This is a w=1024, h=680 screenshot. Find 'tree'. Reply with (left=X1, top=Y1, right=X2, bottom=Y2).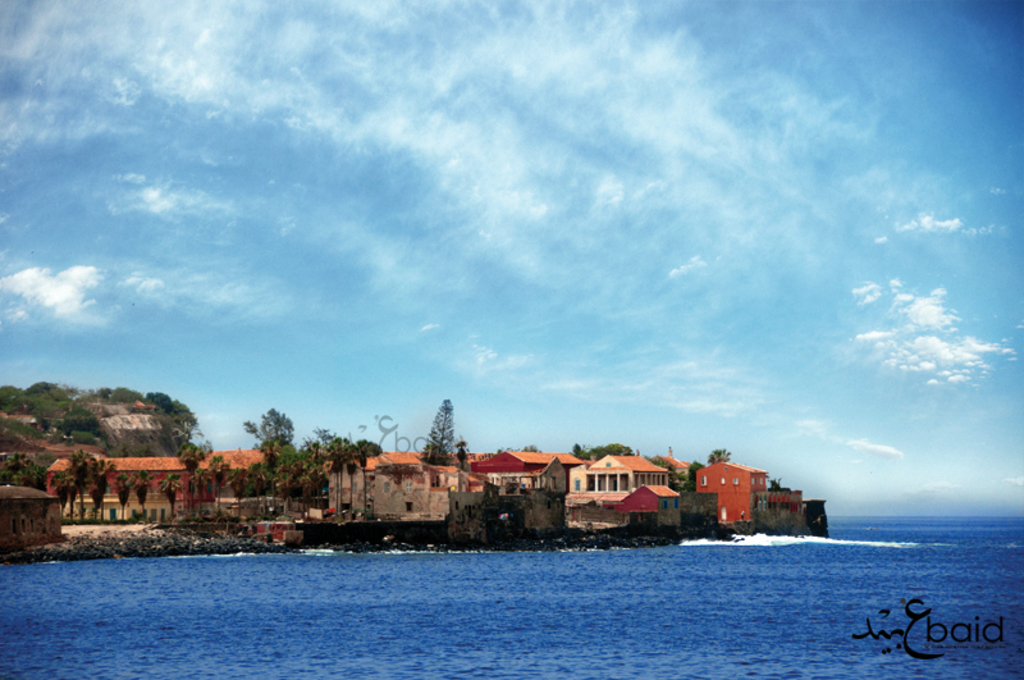
(left=453, top=442, right=475, bottom=474).
